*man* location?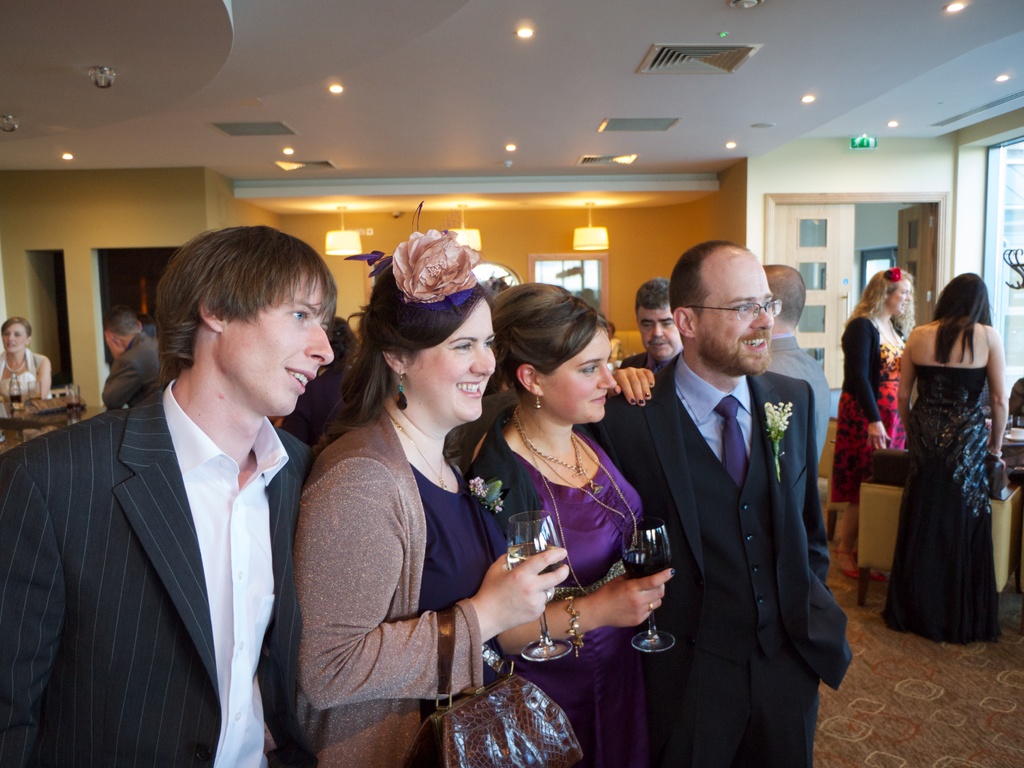
<bbox>620, 274, 679, 374</bbox>
